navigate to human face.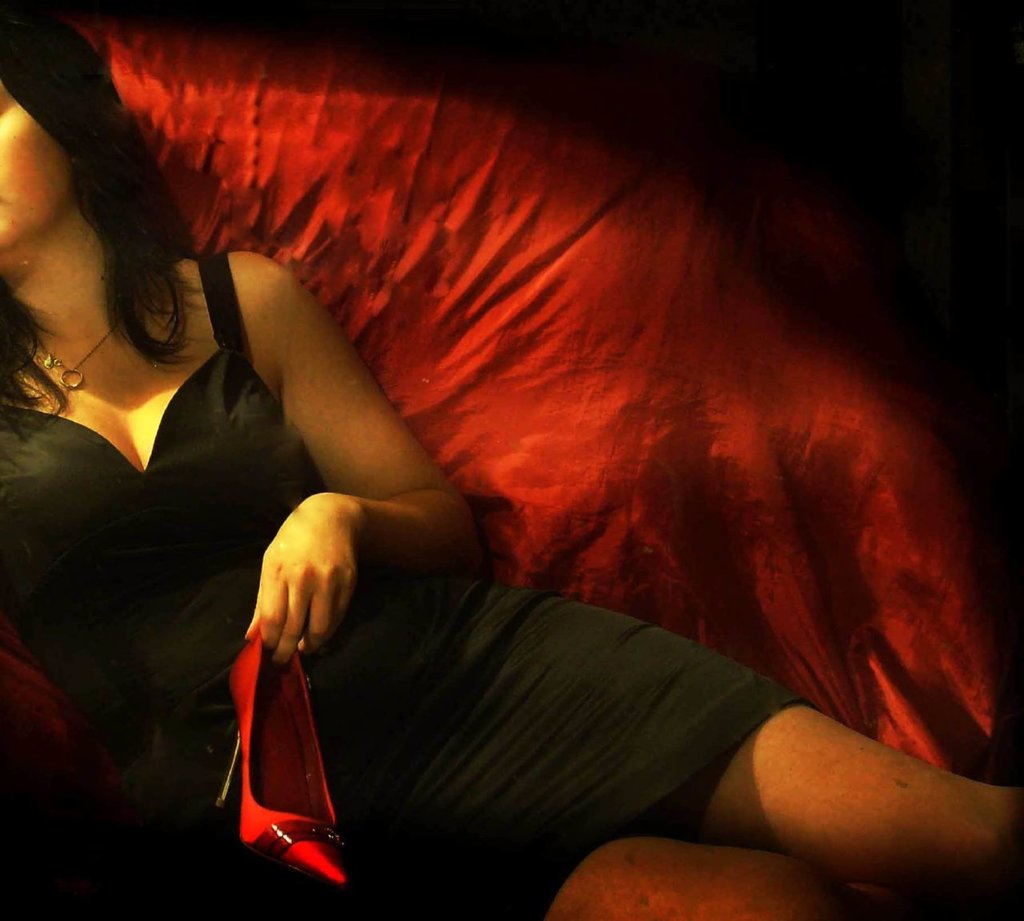
Navigation target: region(0, 80, 68, 252).
